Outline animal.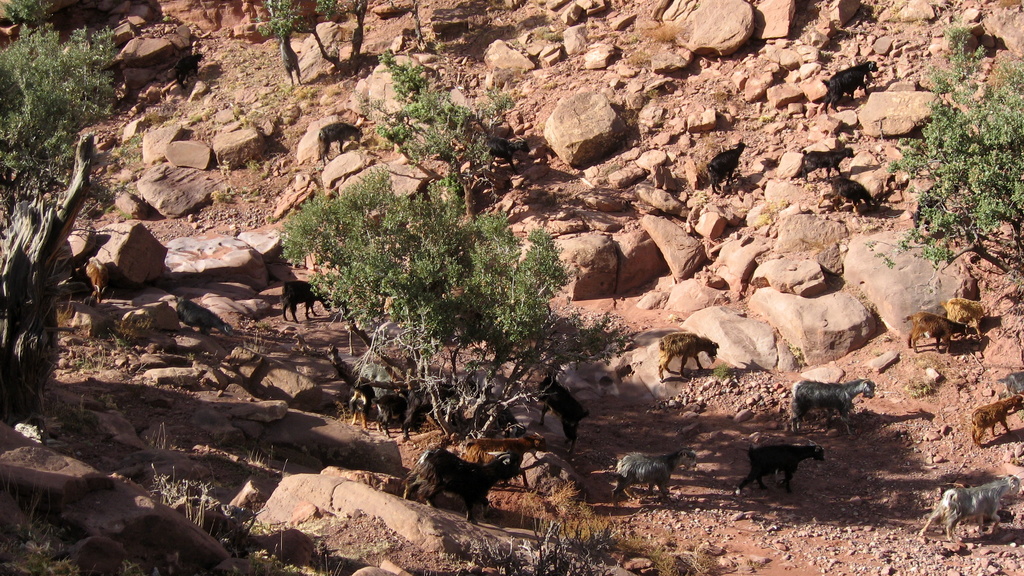
Outline: {"left": 538, "top": 377, "right": 593, "bottom": 457}.
